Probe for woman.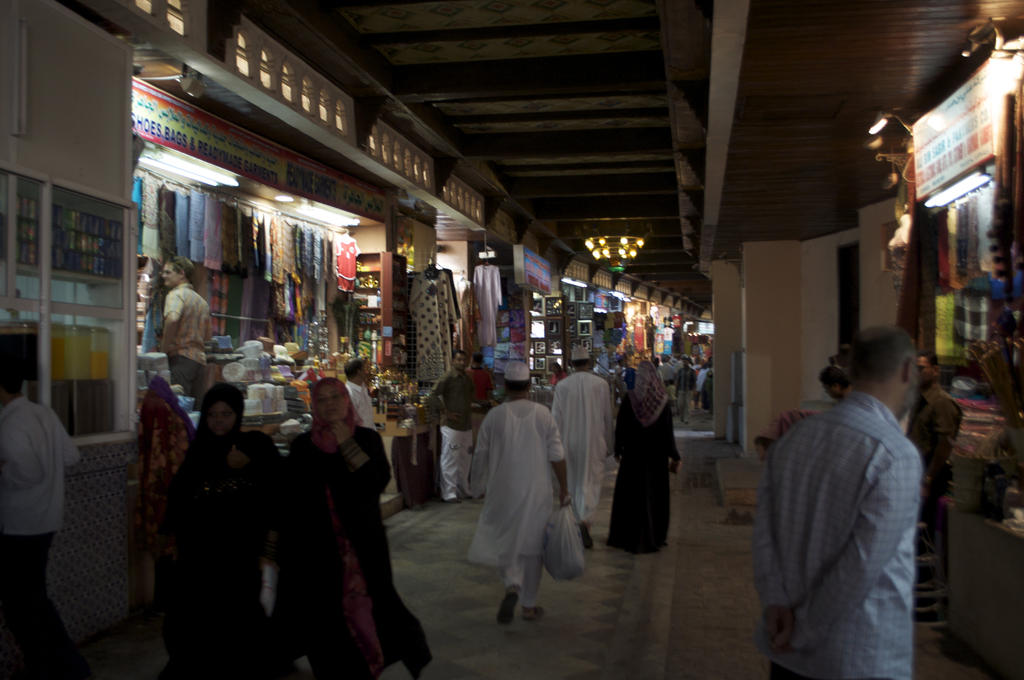
Probe result: (left=282, top=356, right=399, bottom=670).
